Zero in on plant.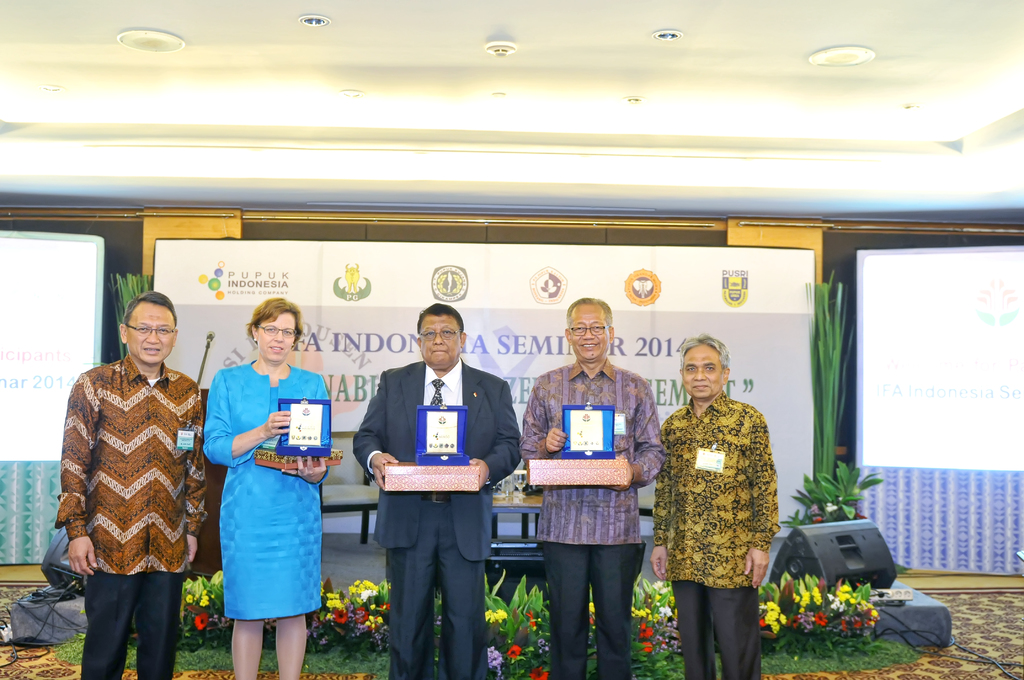
Zeroed in: 767/455/895/534.
